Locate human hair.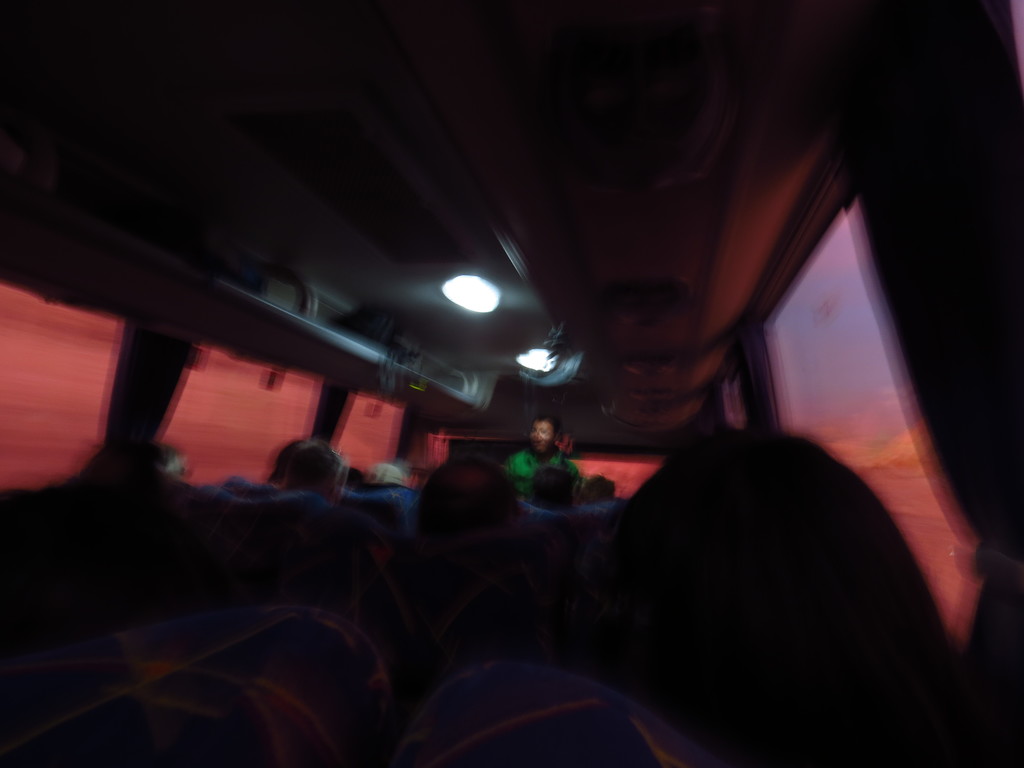
Bounding box: 568 388 960 734.
